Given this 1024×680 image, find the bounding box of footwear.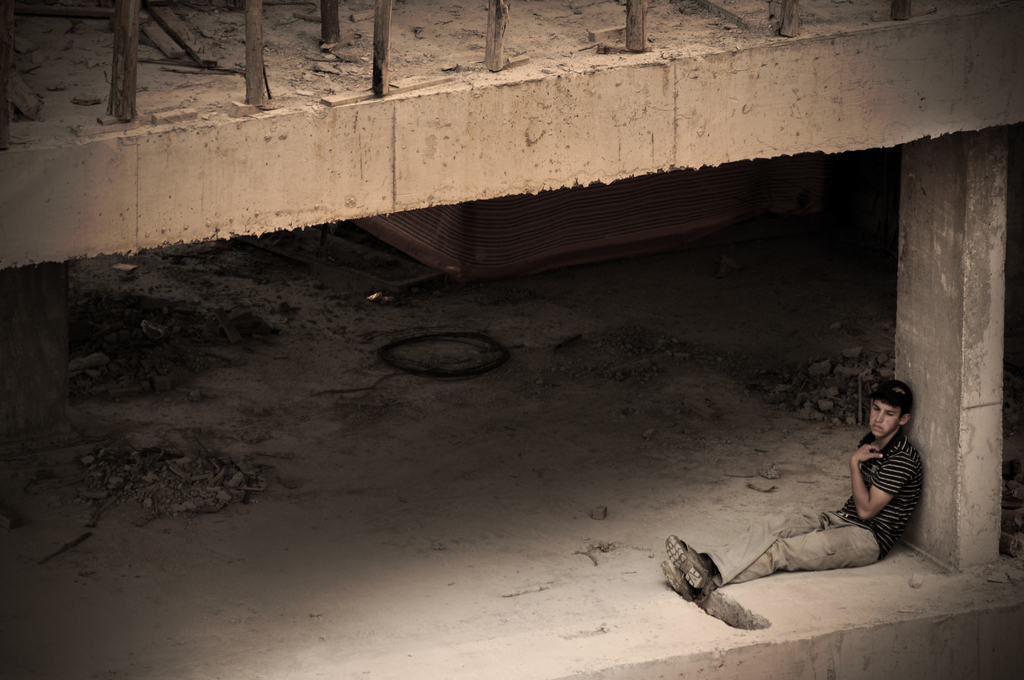
666,536,713,590.
